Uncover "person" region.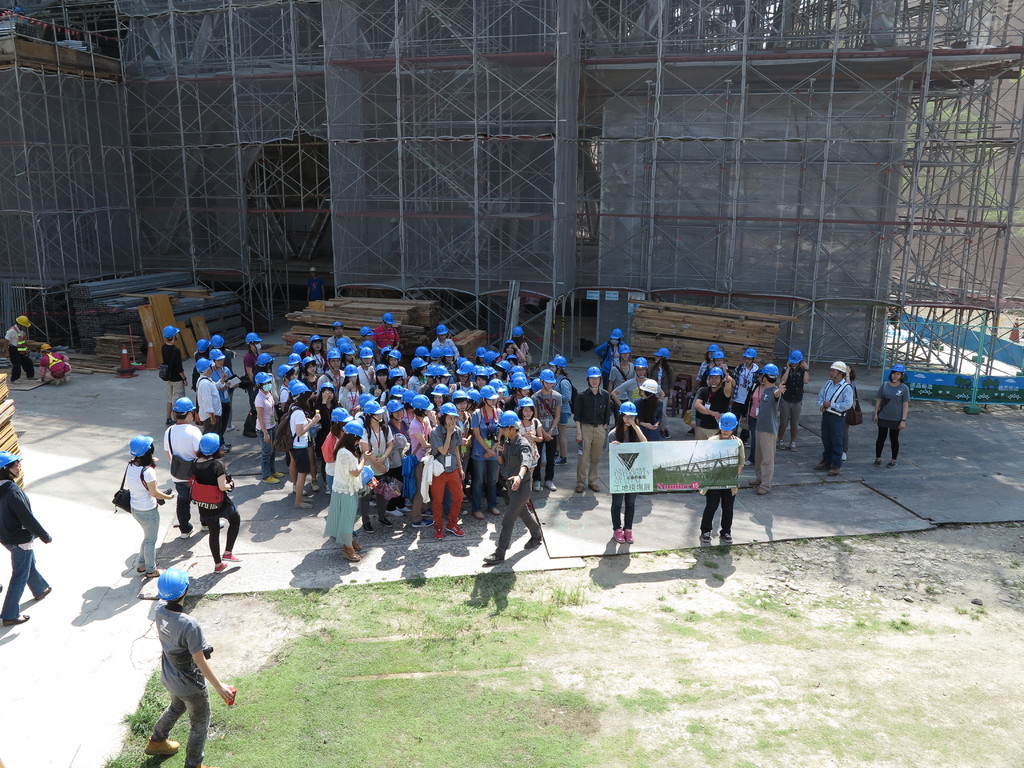
Uncovered: region(651, 348, 673, 417).
